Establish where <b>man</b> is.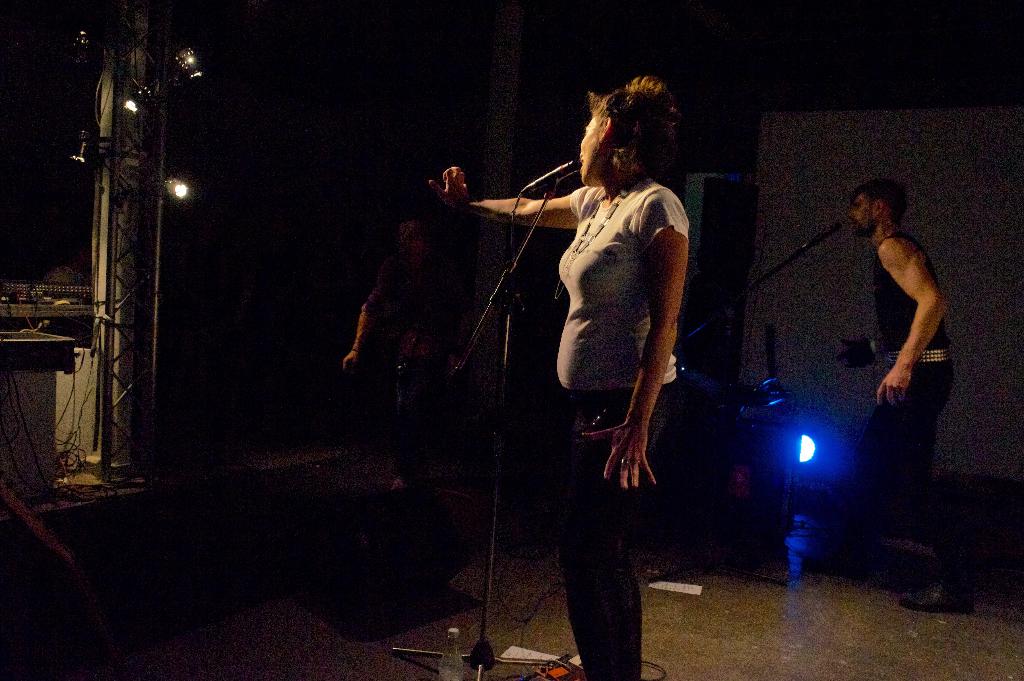
Established at l=836, t=176, r=977, b=613.
